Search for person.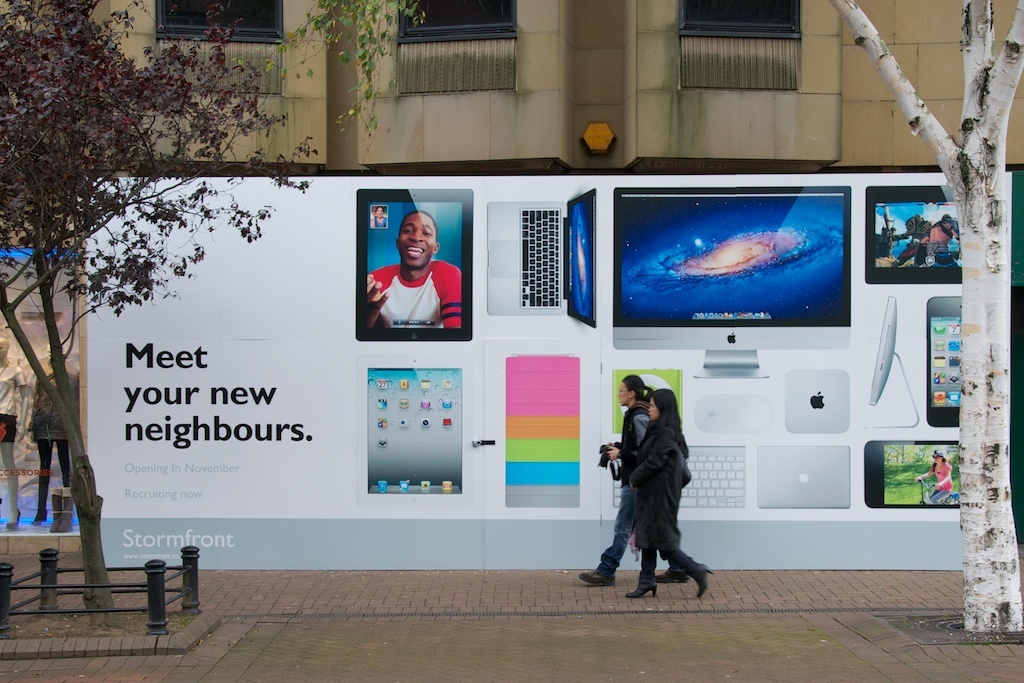
Found at bbox(622, 385, 711, 600).
